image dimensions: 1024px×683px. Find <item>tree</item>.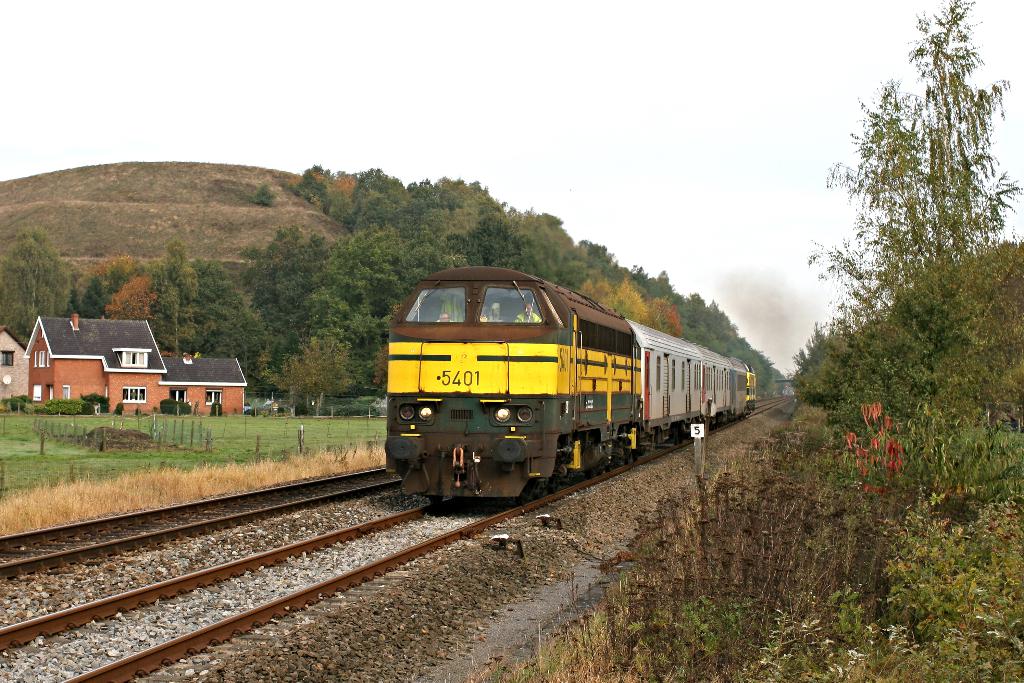
150,240,198,307.
